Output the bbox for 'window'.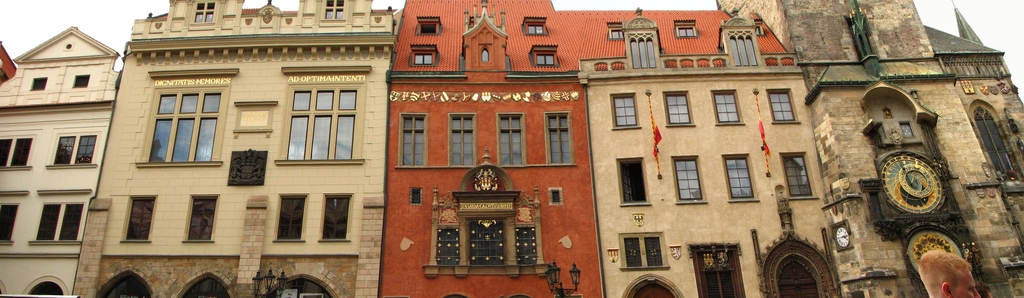
540, 112, 572, 169.
